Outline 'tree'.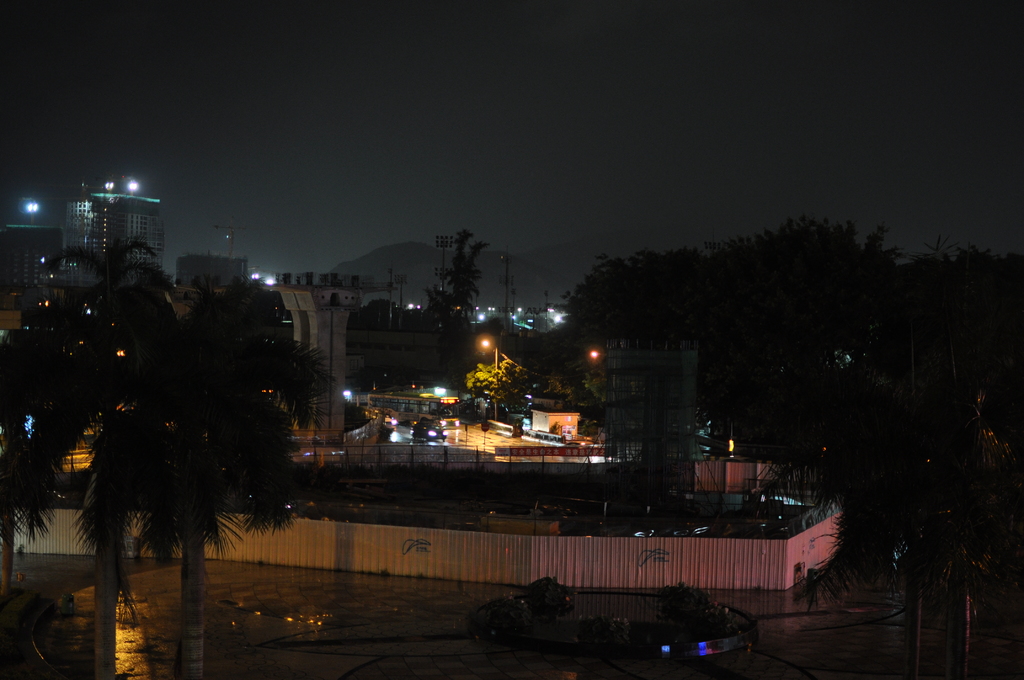
Outline: Rect(433, 227, 486, 323).
